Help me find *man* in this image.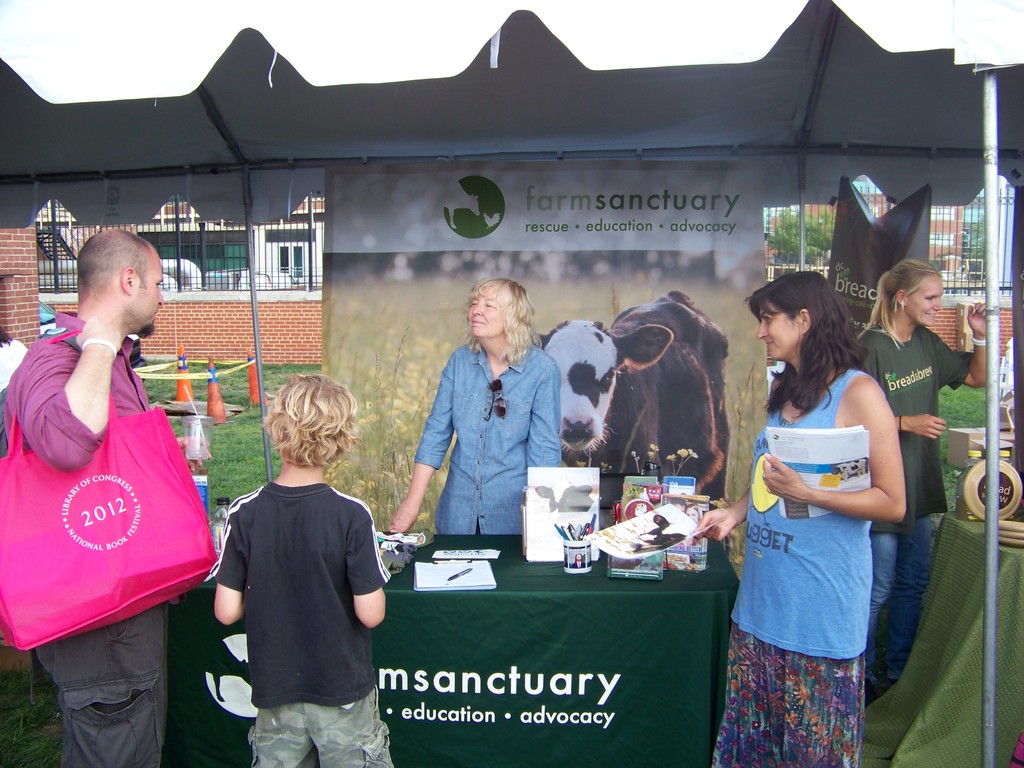
Found it: <box>17,220,216,743</box>.
